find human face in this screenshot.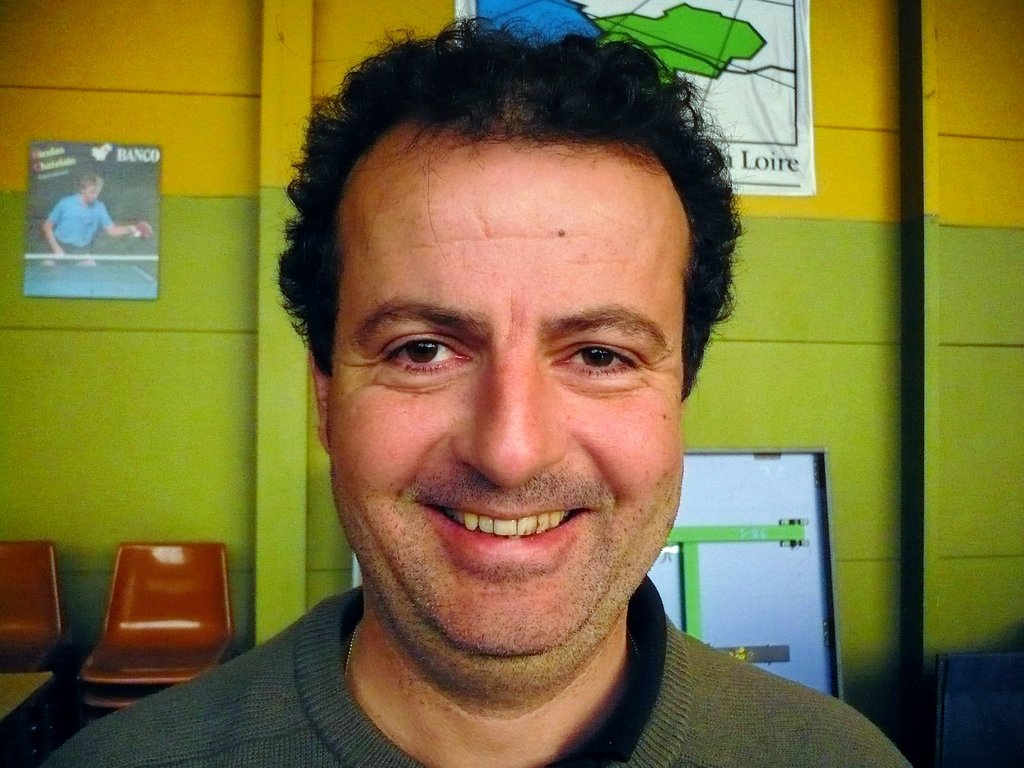
The bounding box for human face is box(328, 120, 686, 658).
